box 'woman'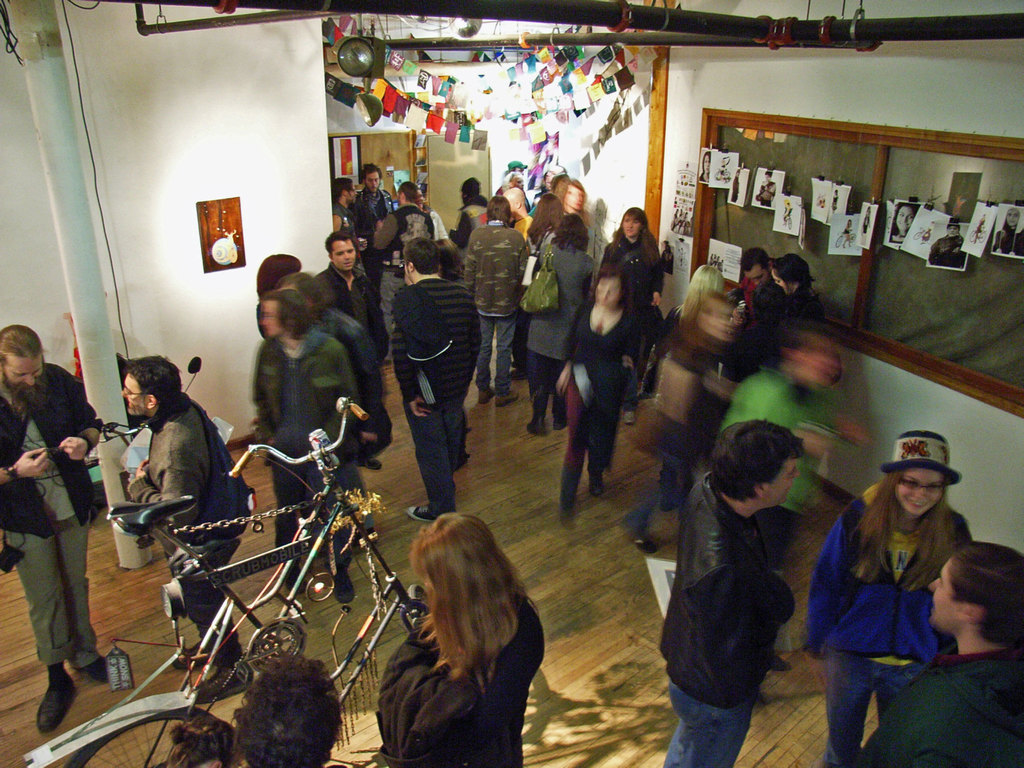
[776,255,825,325]
